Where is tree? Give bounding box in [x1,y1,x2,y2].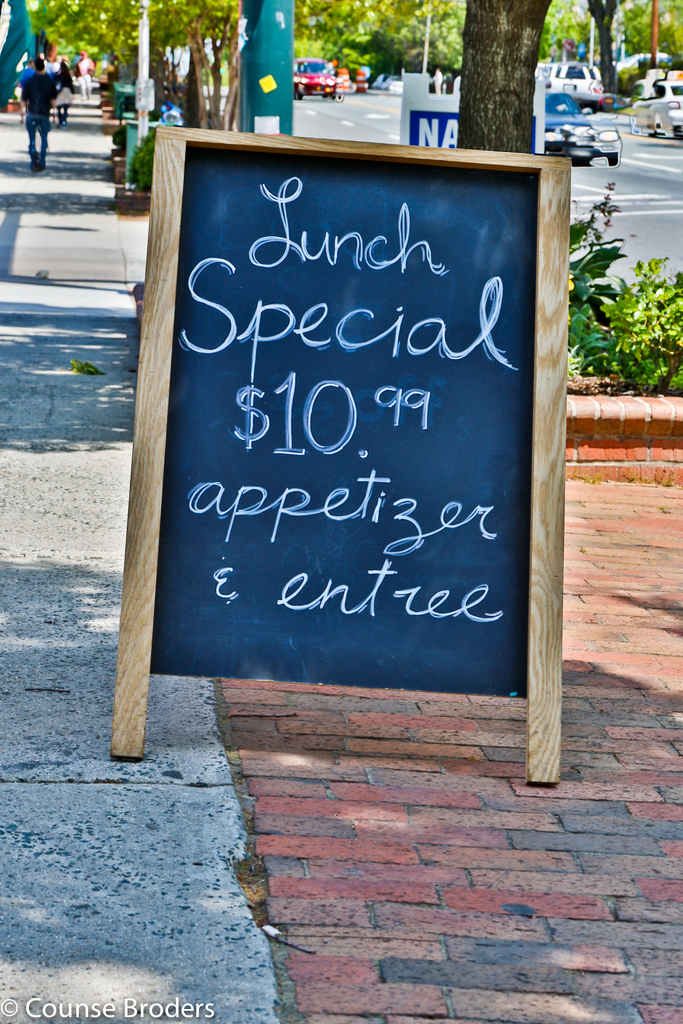
[181,0,315,152].
